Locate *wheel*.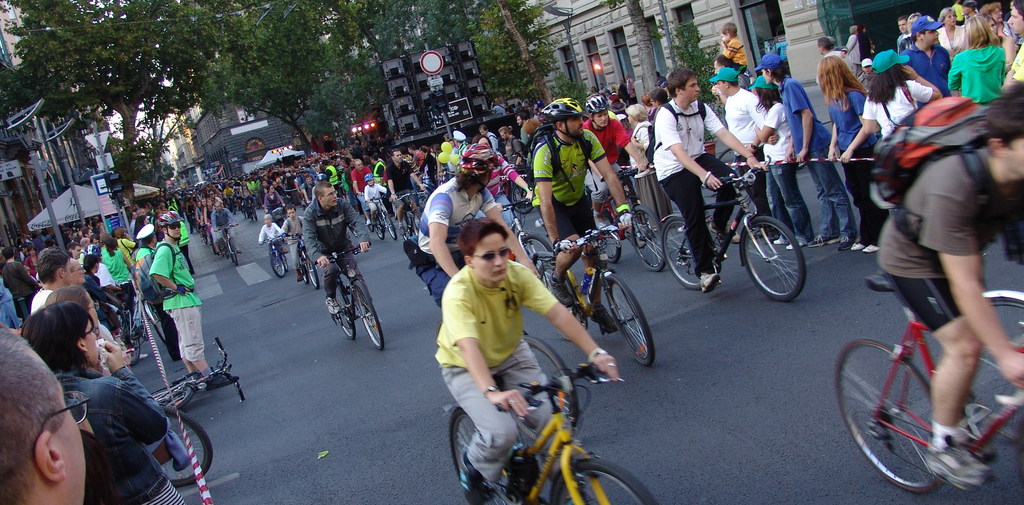
Bounding box: pyautogui.locateOnScreen(518, 231, 563, 276).
